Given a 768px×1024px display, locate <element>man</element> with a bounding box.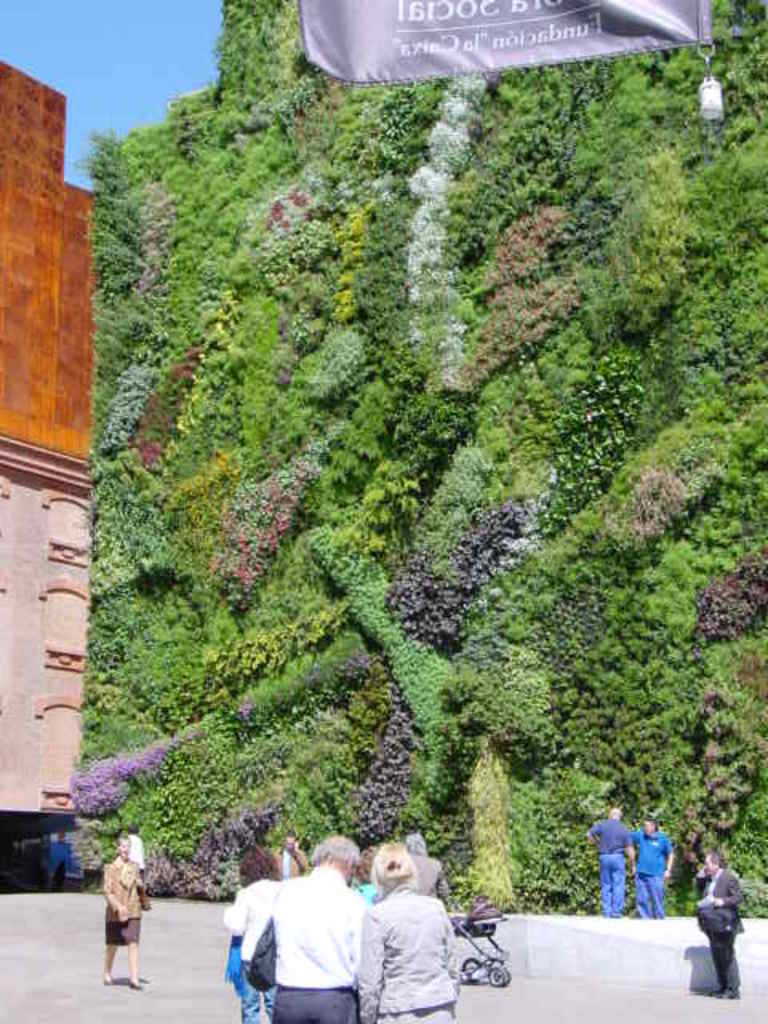
Located: <region>280, 835, 306, 877</region>.
